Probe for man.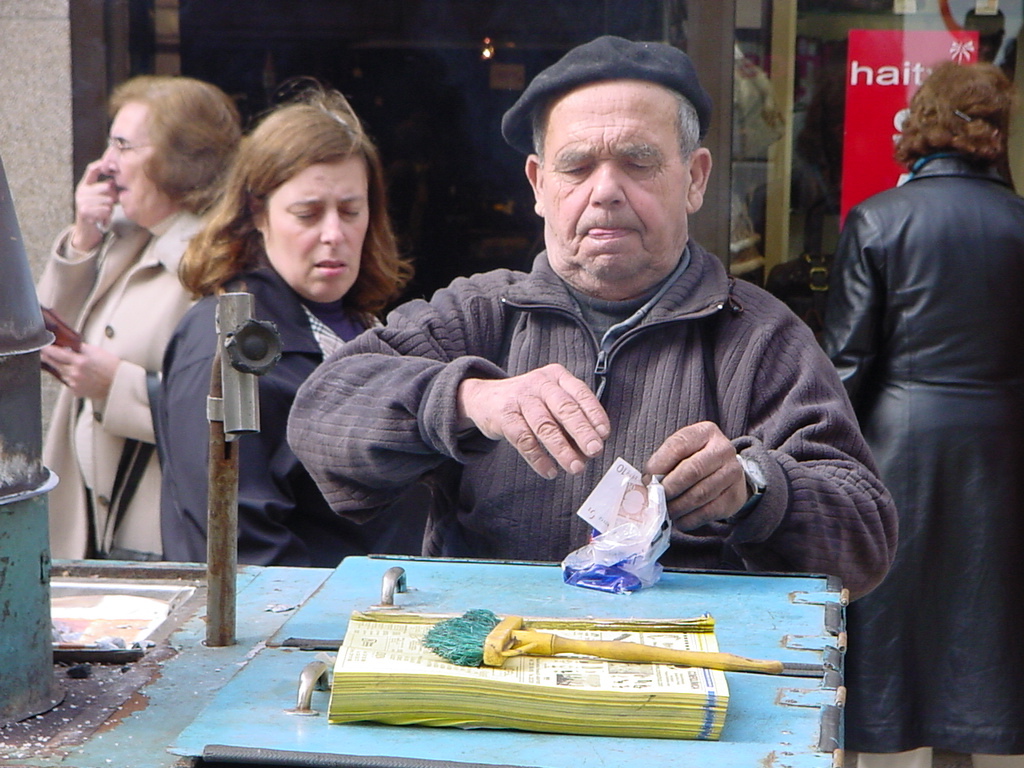
Probe result: BBox(281, 34, 913, 606).
